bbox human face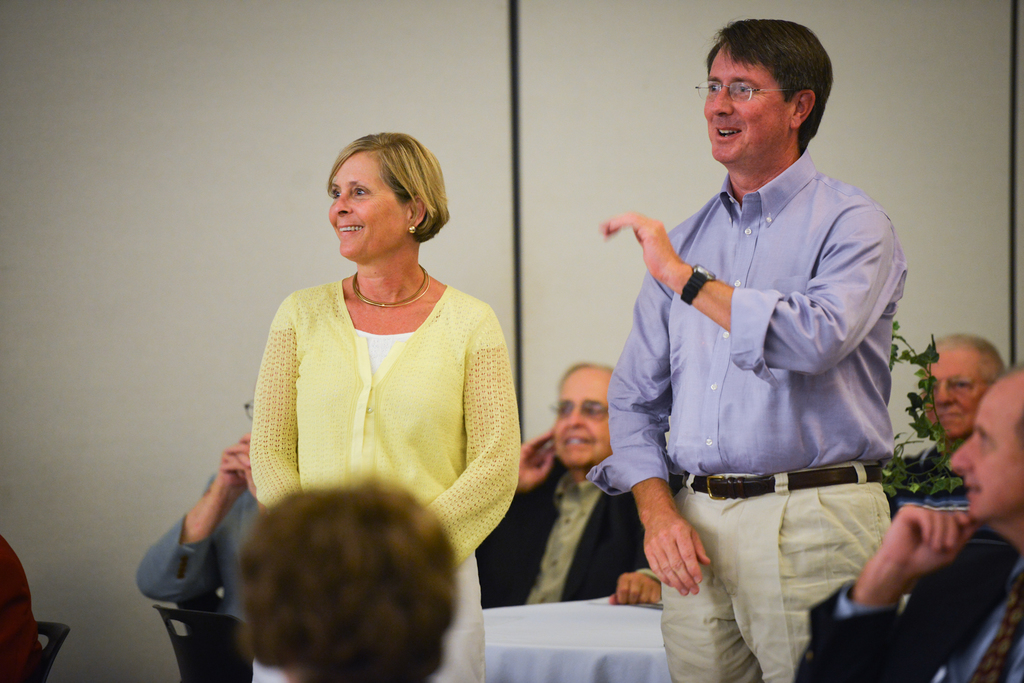
558,365,619,462
